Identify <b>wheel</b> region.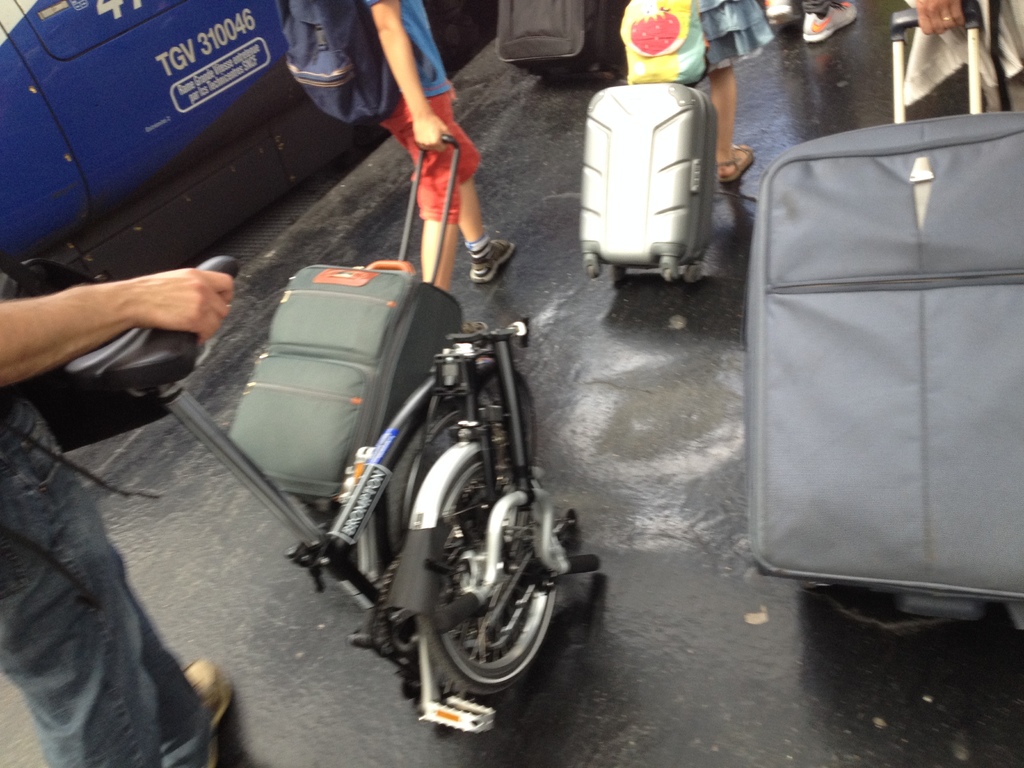
Region: 588,260,599,279.
